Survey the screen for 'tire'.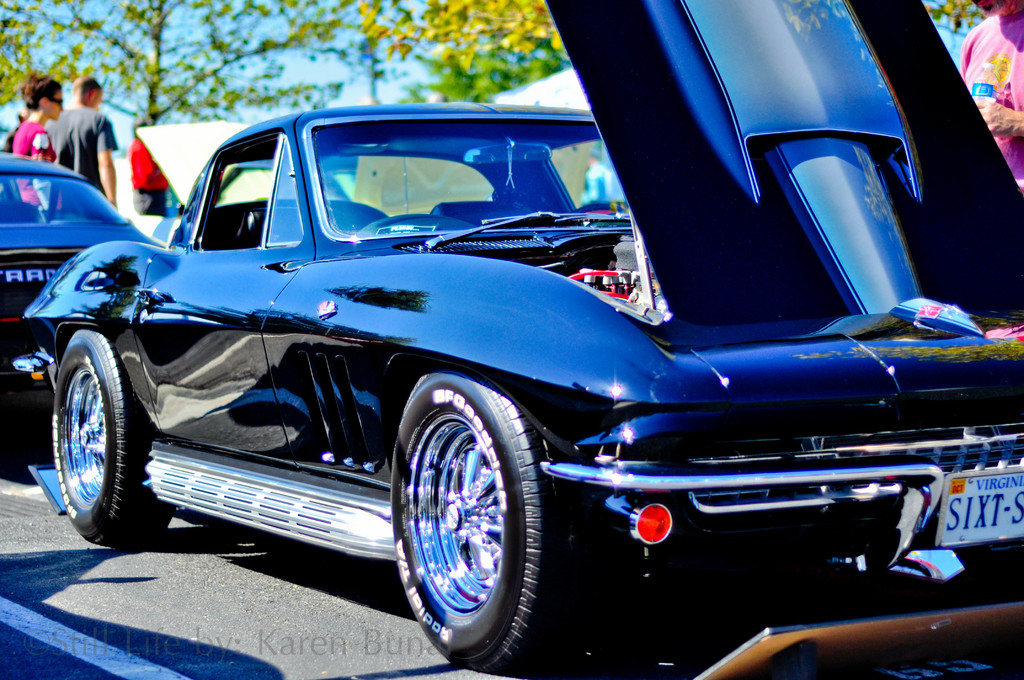
Survey found: box=[387, 368, 600, 676].
